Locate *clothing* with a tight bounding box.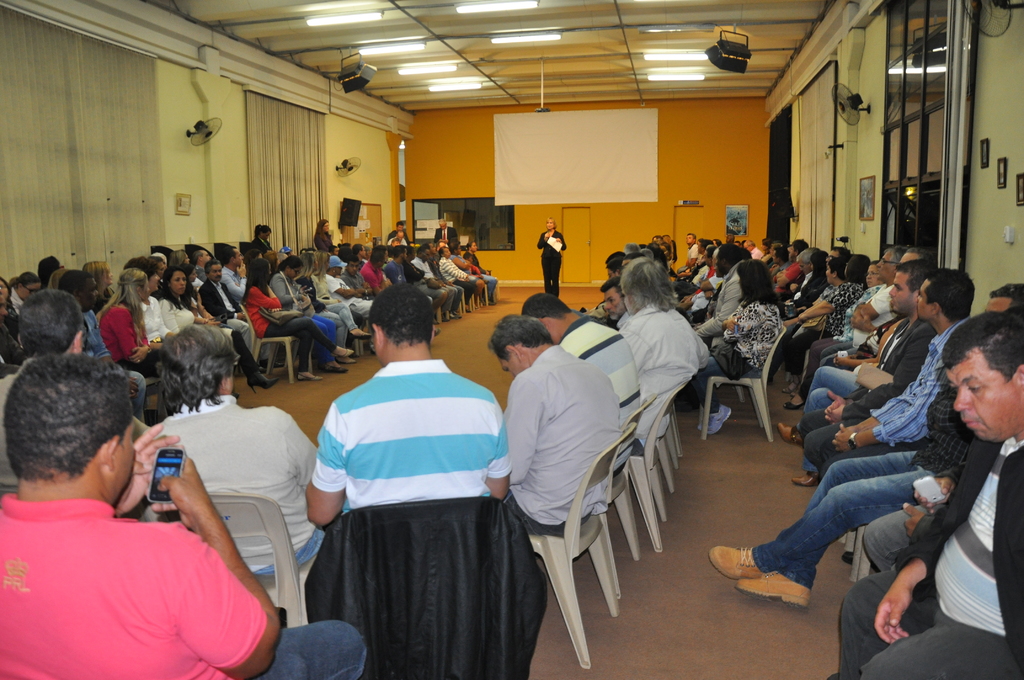
<region>360, 260, 381, 295</region>.
